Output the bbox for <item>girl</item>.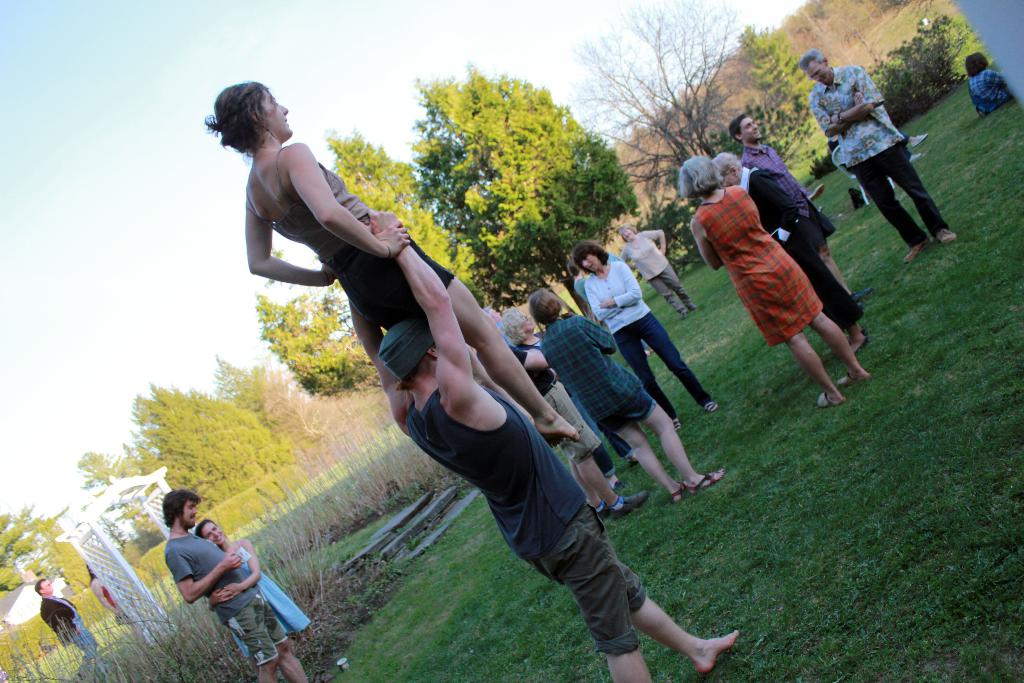
(201,83,580,441).
